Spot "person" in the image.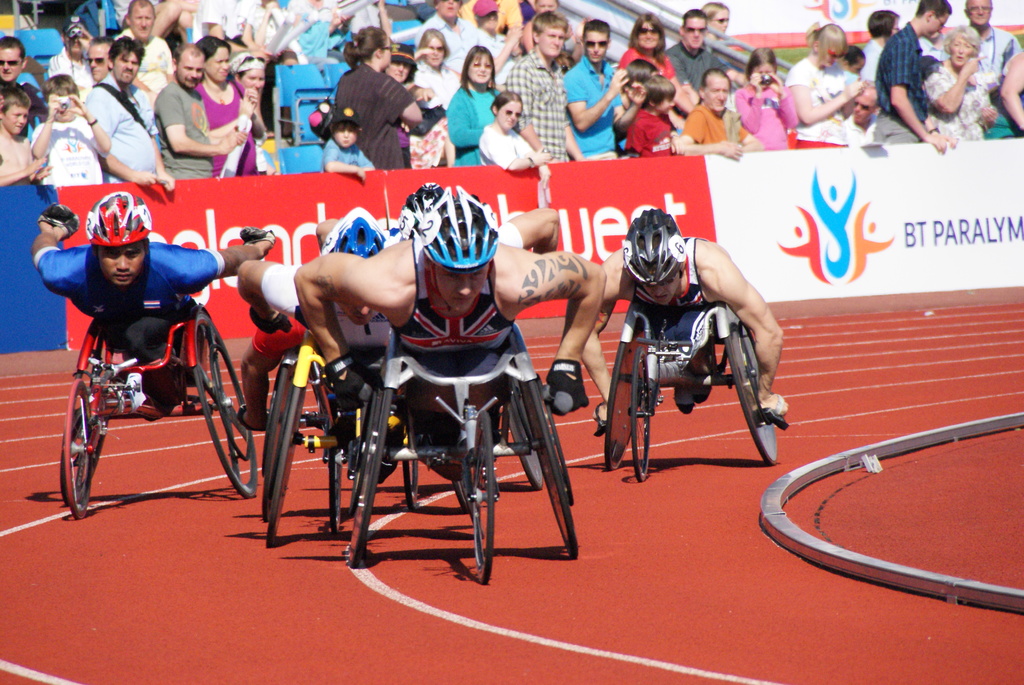
"person" found at <box>570,200,802,431</box>.
